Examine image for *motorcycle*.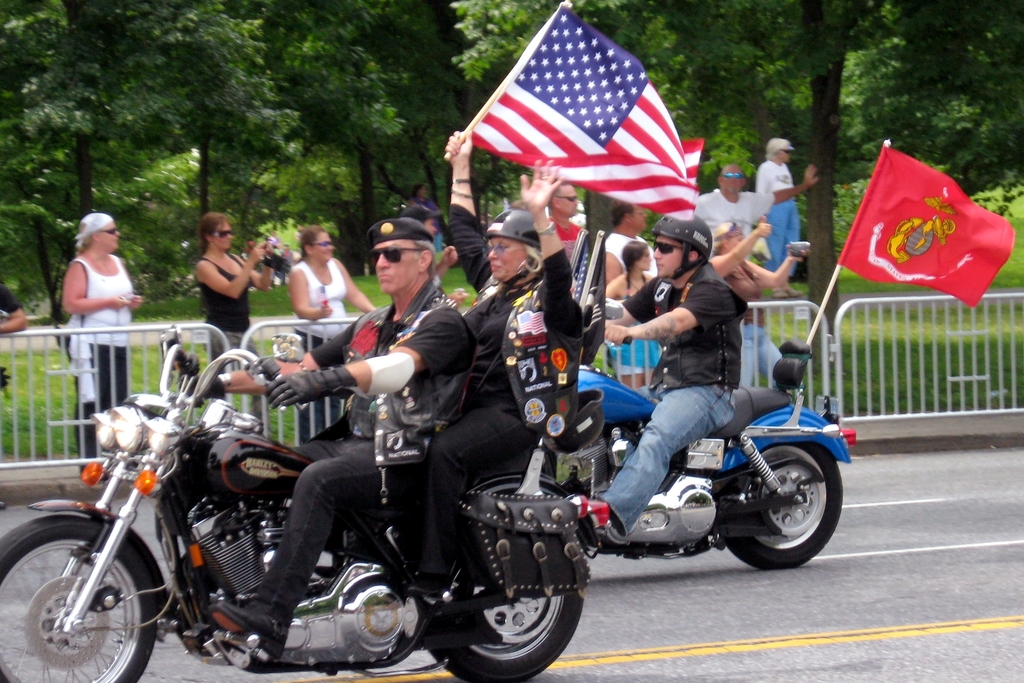
Examination result: rect(556, 297, 856, 570).
